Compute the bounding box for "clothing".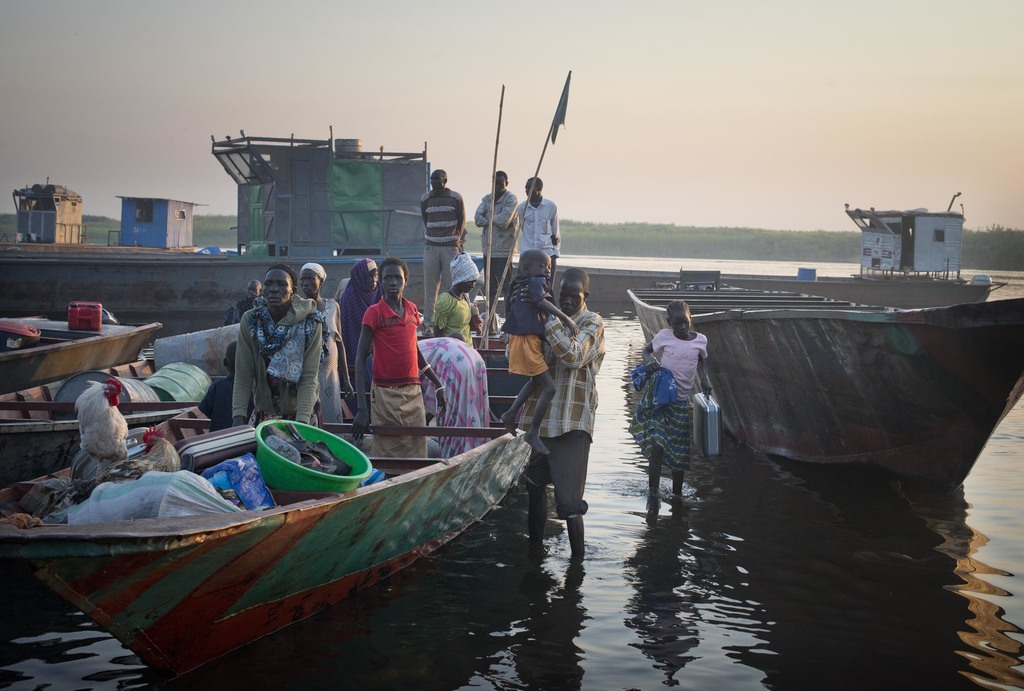
<region>418, 334, 493, 451</region>.
